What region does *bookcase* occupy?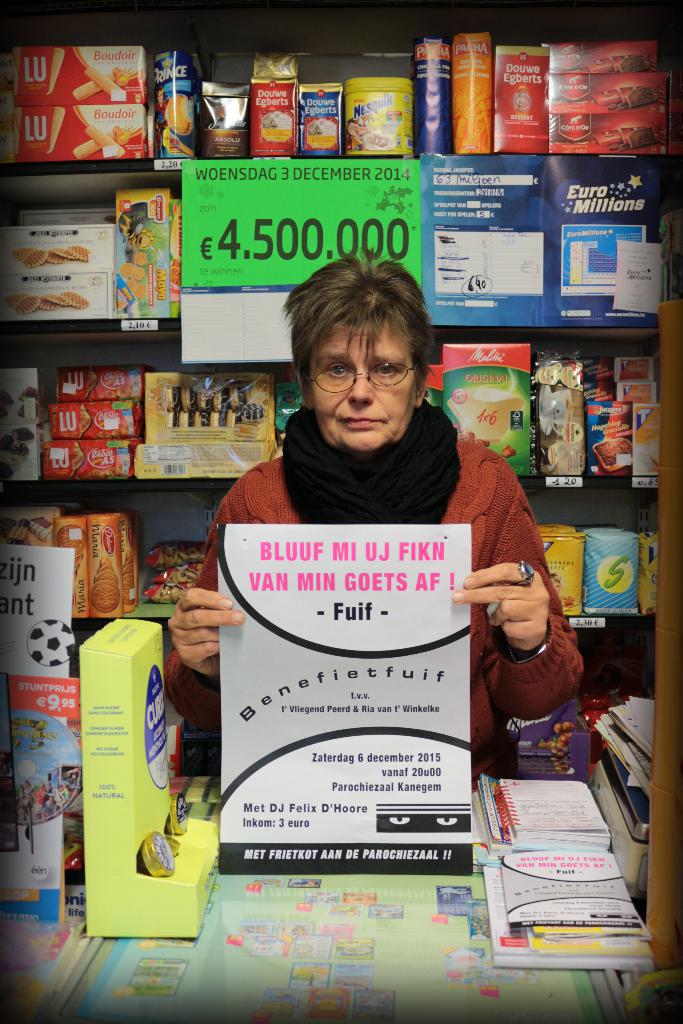
x1=0 y1=0 x2=680 y2=774.
